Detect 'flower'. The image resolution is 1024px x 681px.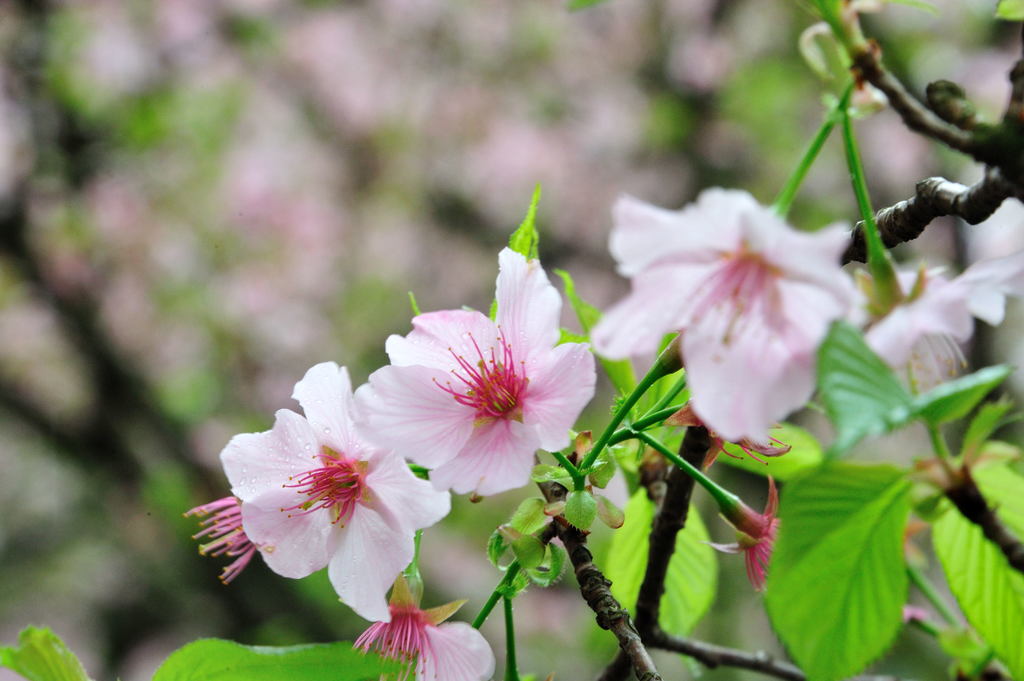
(left=588, top=182, right=867, bottom=459).
